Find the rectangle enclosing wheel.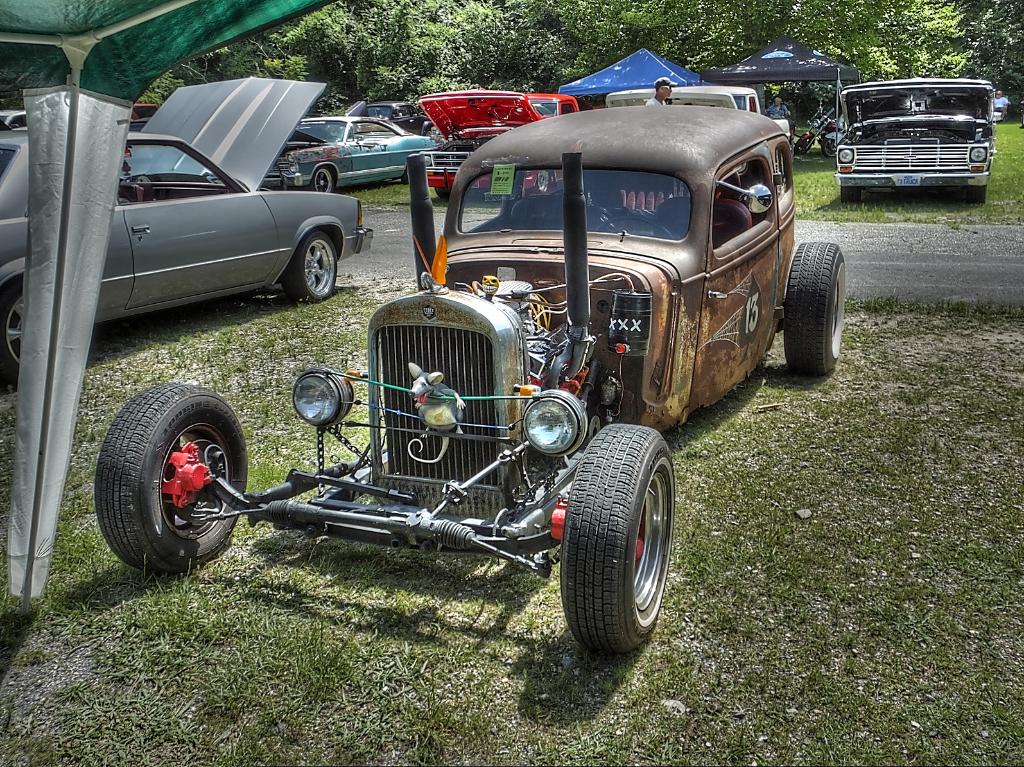
bbox(822, 137, 837, 157).
